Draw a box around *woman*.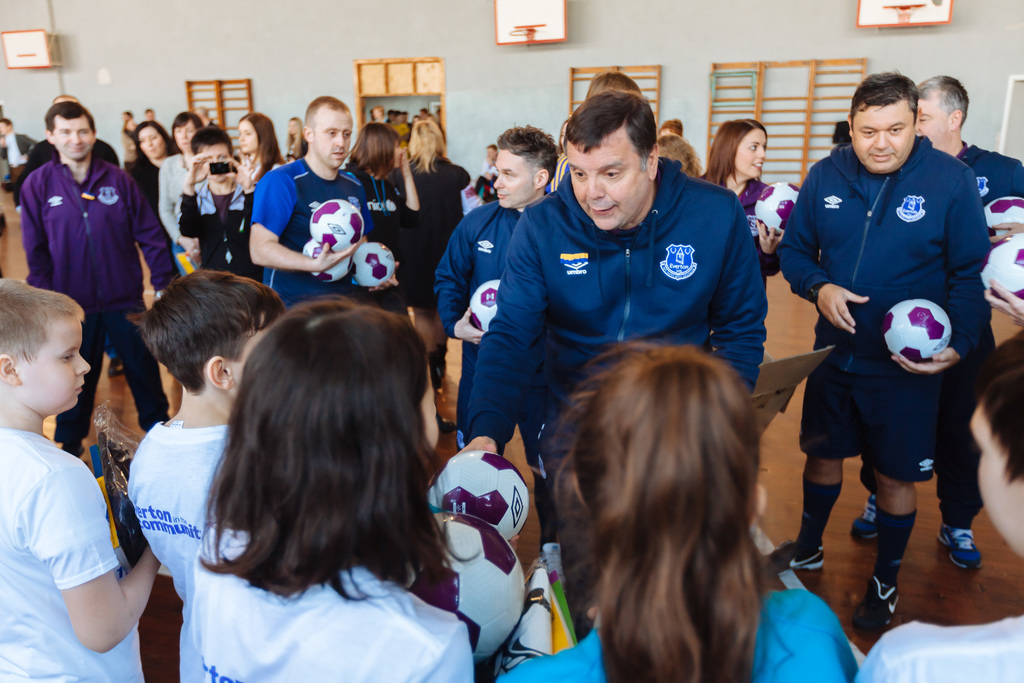
<region>415, 117, 464, 374</region>.
